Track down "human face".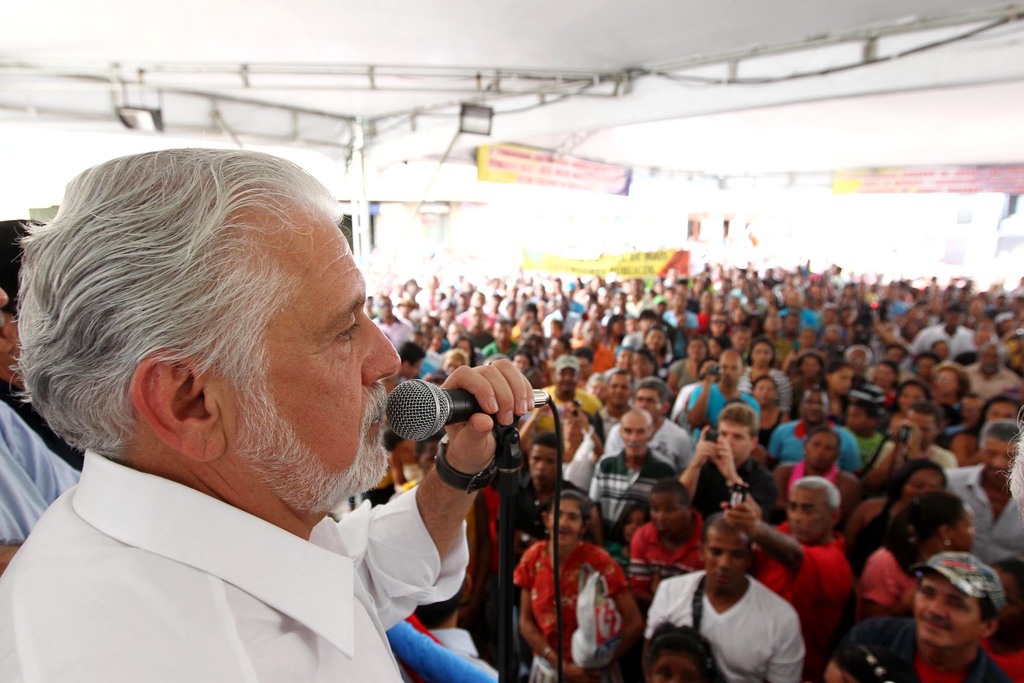
Tracked to 945:312:967:336.
